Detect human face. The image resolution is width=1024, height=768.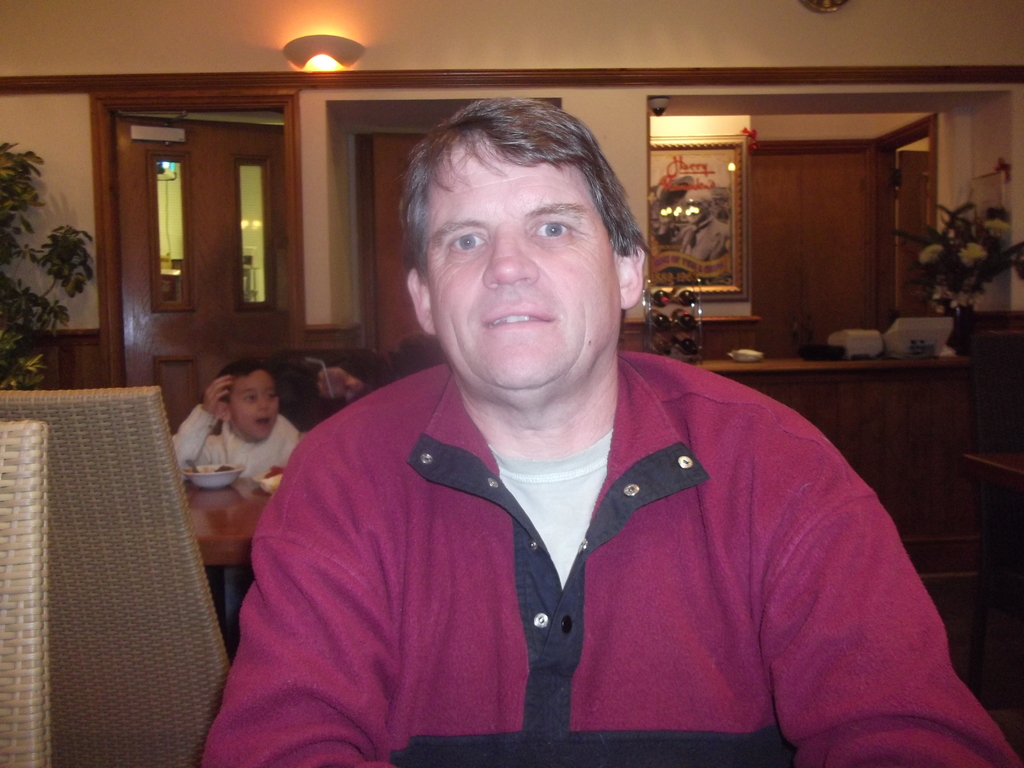
<region>225, 374, 283, 443</region>.
